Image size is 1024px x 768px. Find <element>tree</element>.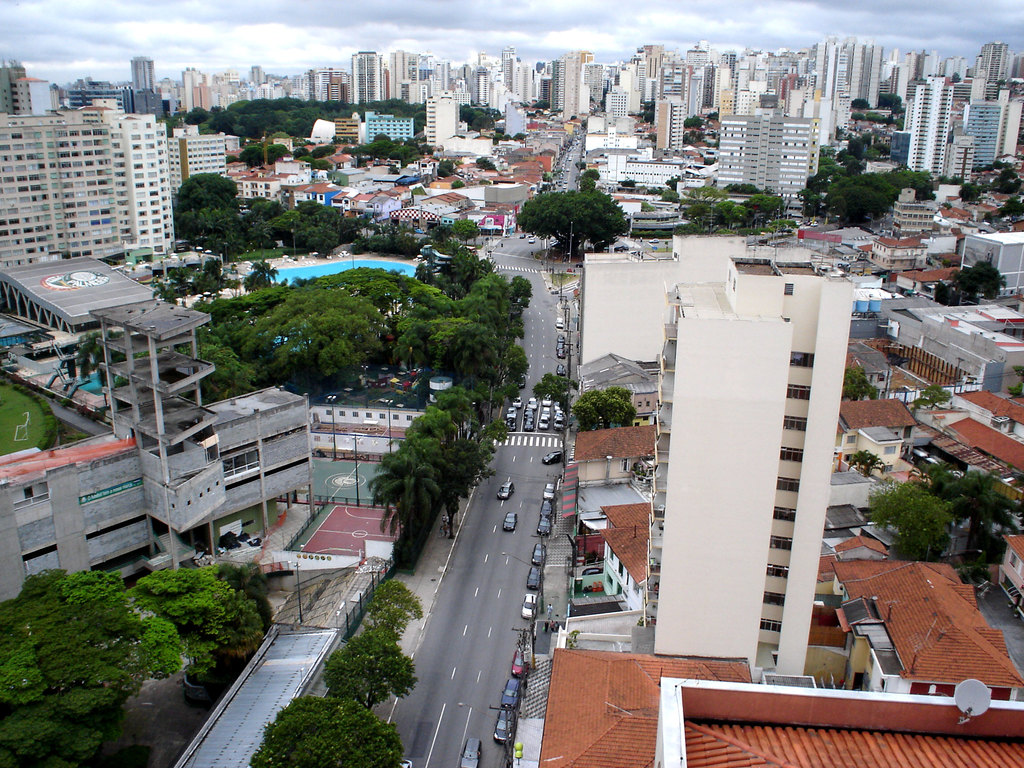
[841, 366, 881, 398].
